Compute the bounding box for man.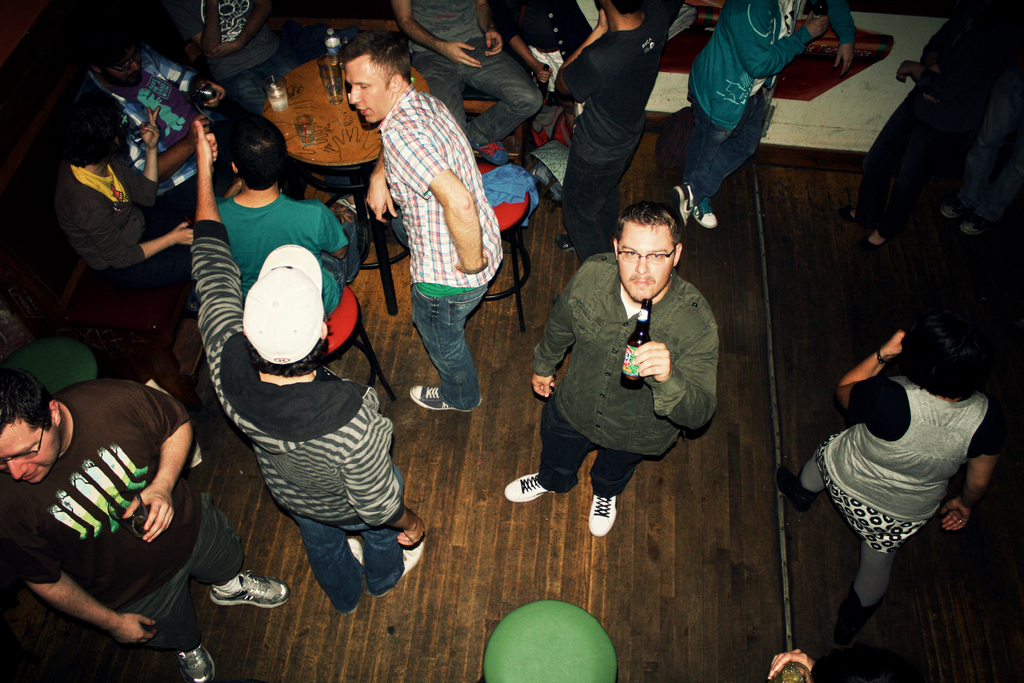
[383, 0, 545, 156].
